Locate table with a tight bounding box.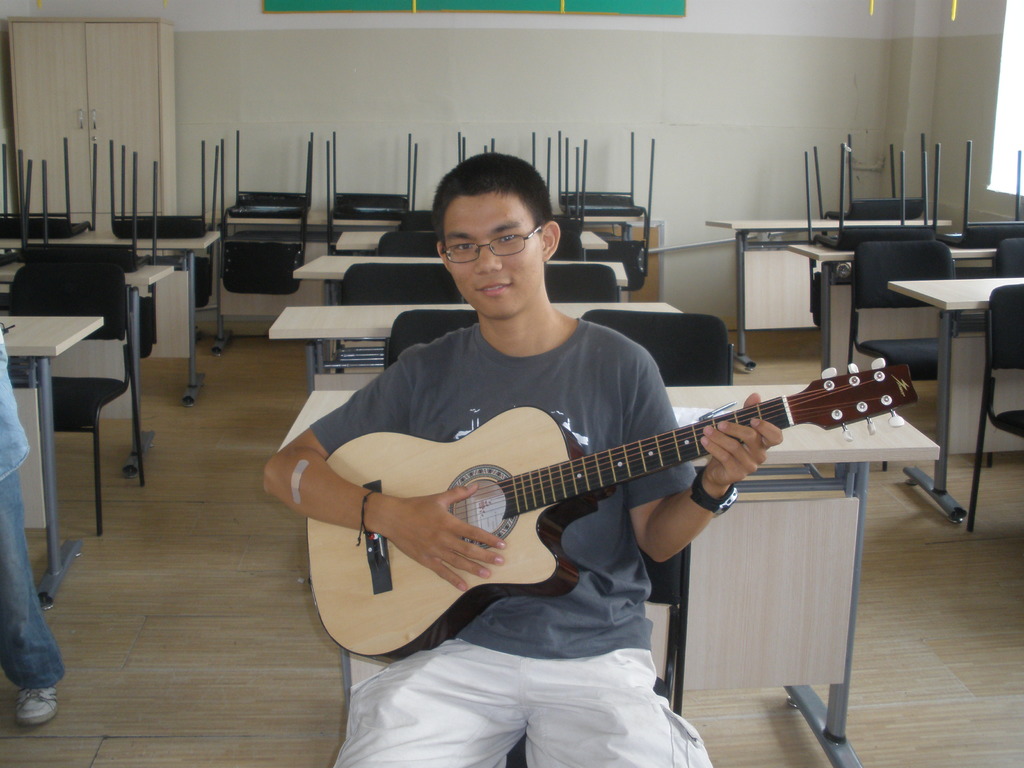
{"x1": 707, "y1": 220, "x2": 948, "y2": 364}.
